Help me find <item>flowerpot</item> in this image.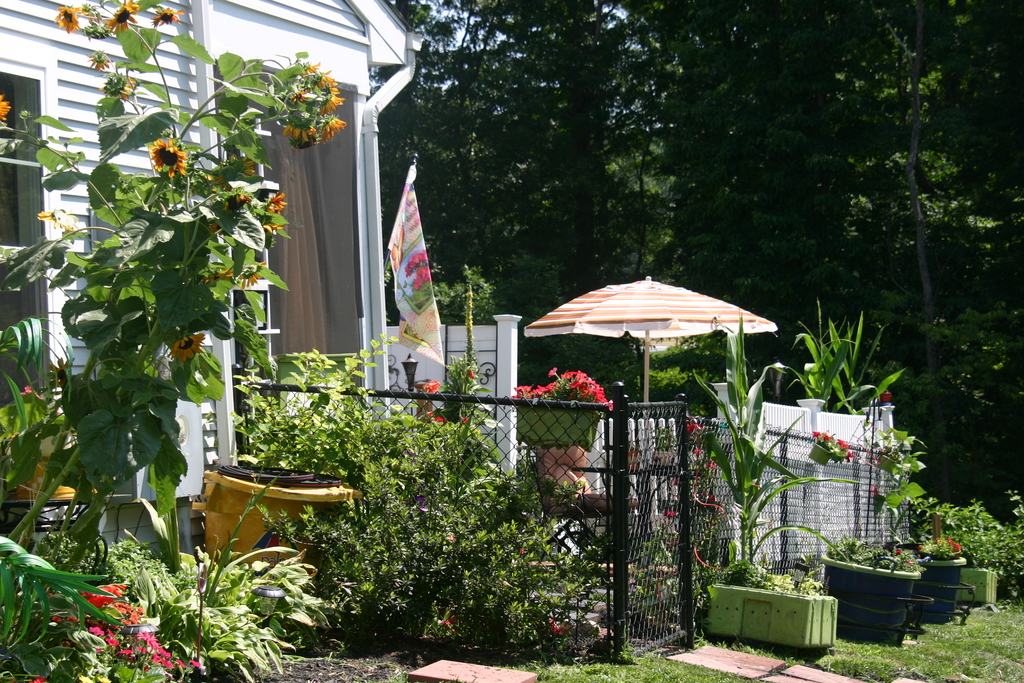
Found it: pyautogui.locateOnScreen(709, 574, 842, 649).
